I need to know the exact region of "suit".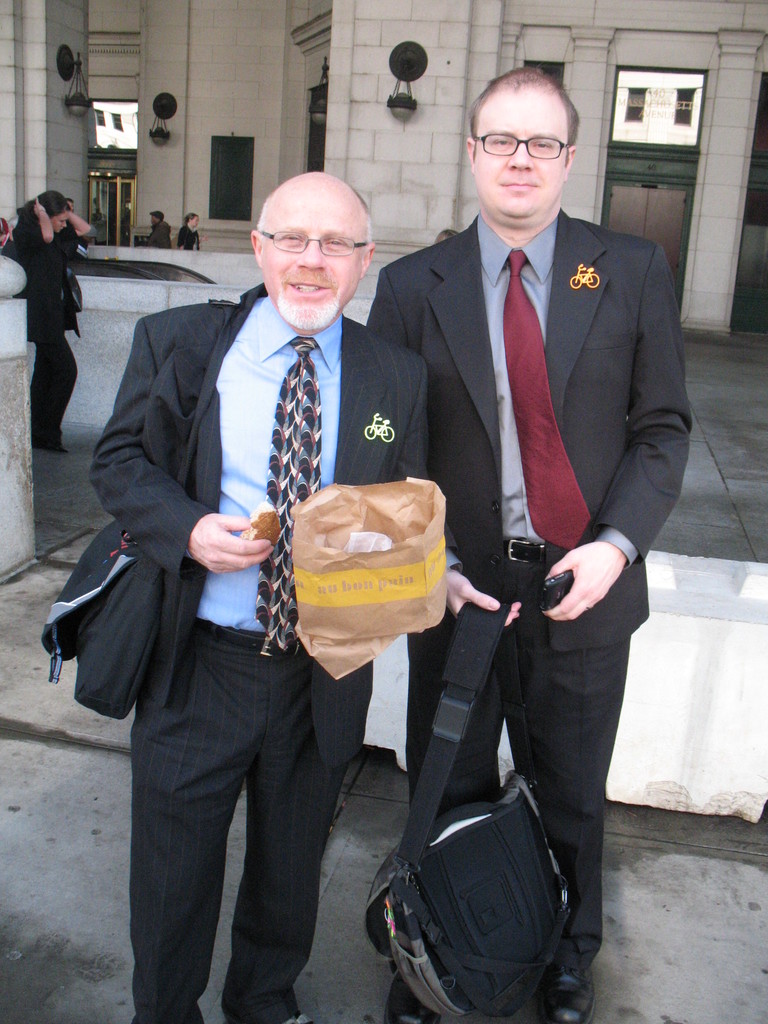
Region: locate(379, 92, 681, 977).
